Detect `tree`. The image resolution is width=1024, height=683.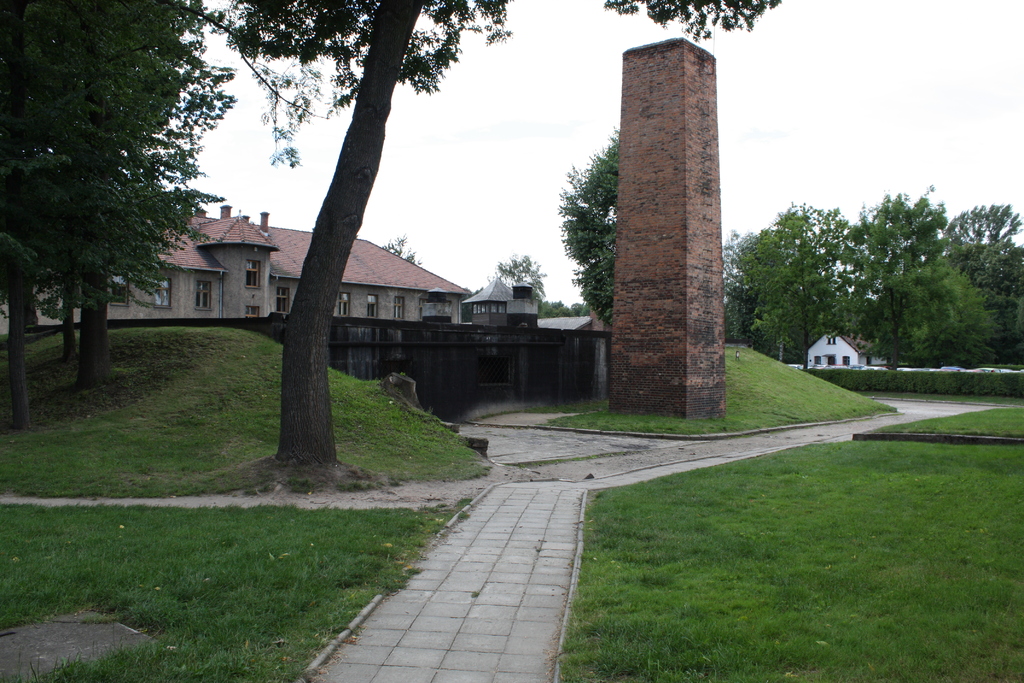
[x1=488, y1=252, x2=548, y2=311].
